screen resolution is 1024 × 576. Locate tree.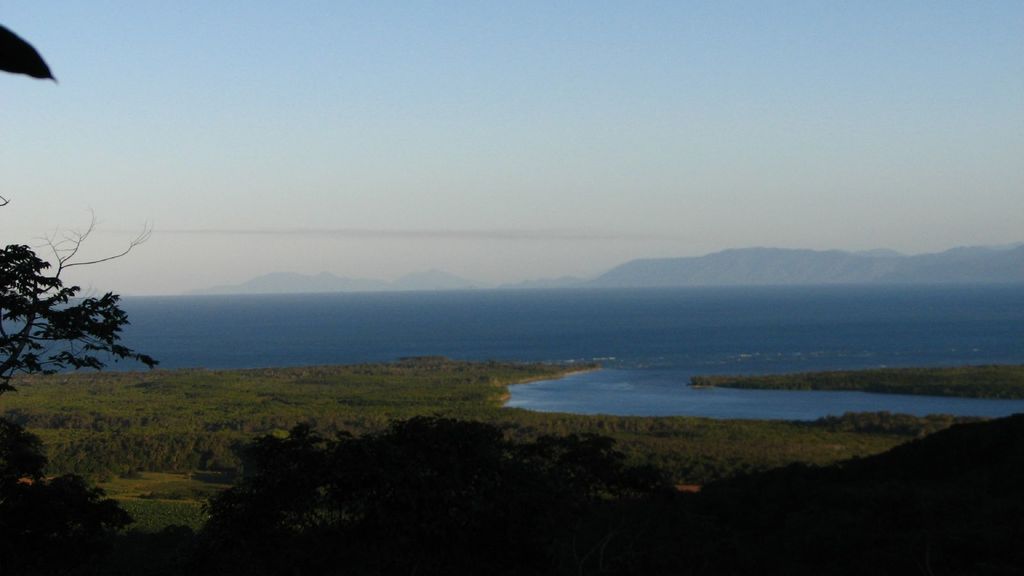
20 220 143 394.
